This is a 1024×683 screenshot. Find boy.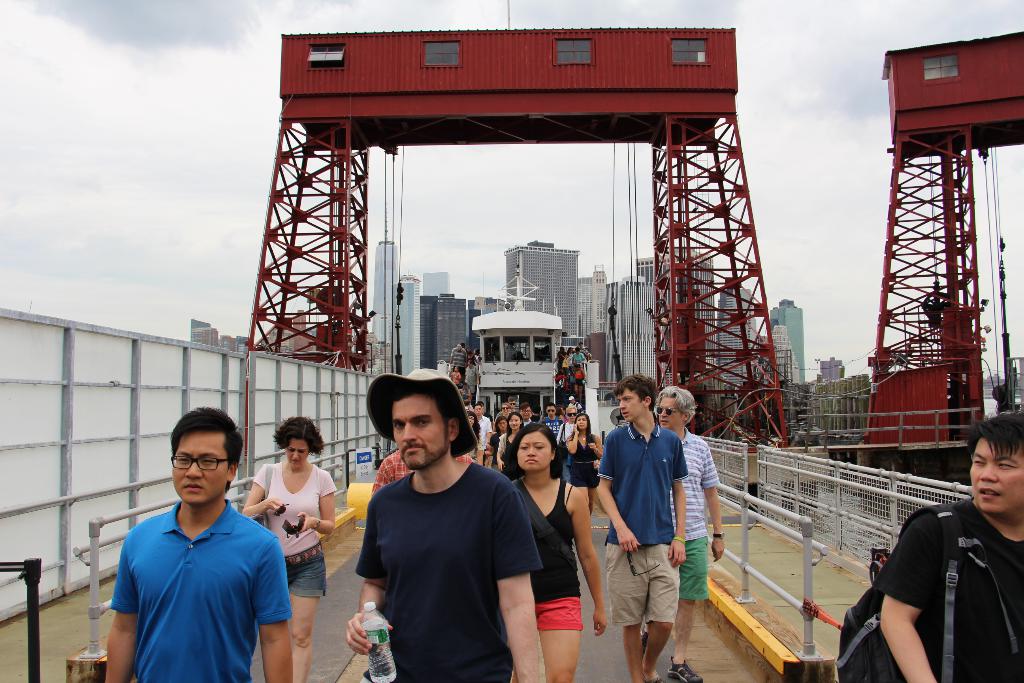
Bounding box: (x1=598, y1=372, x2=689, y2=682).
